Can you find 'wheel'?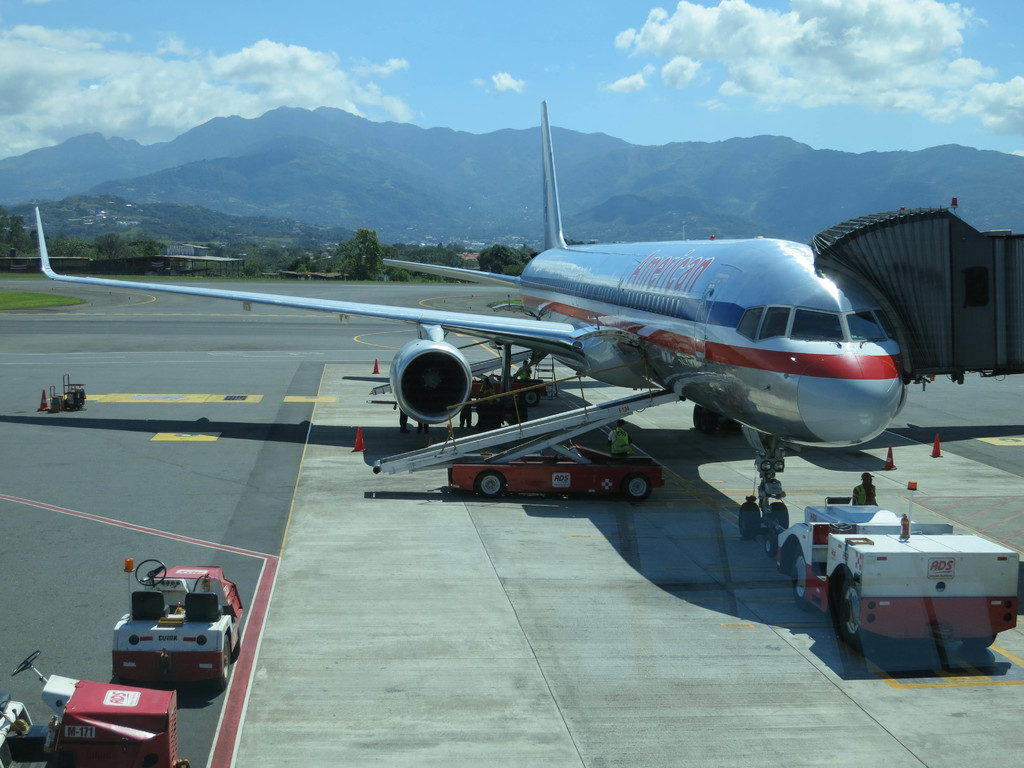
Yes, bounding box: pyautogui.locateOnScreen(477, 470, 508, 505).
